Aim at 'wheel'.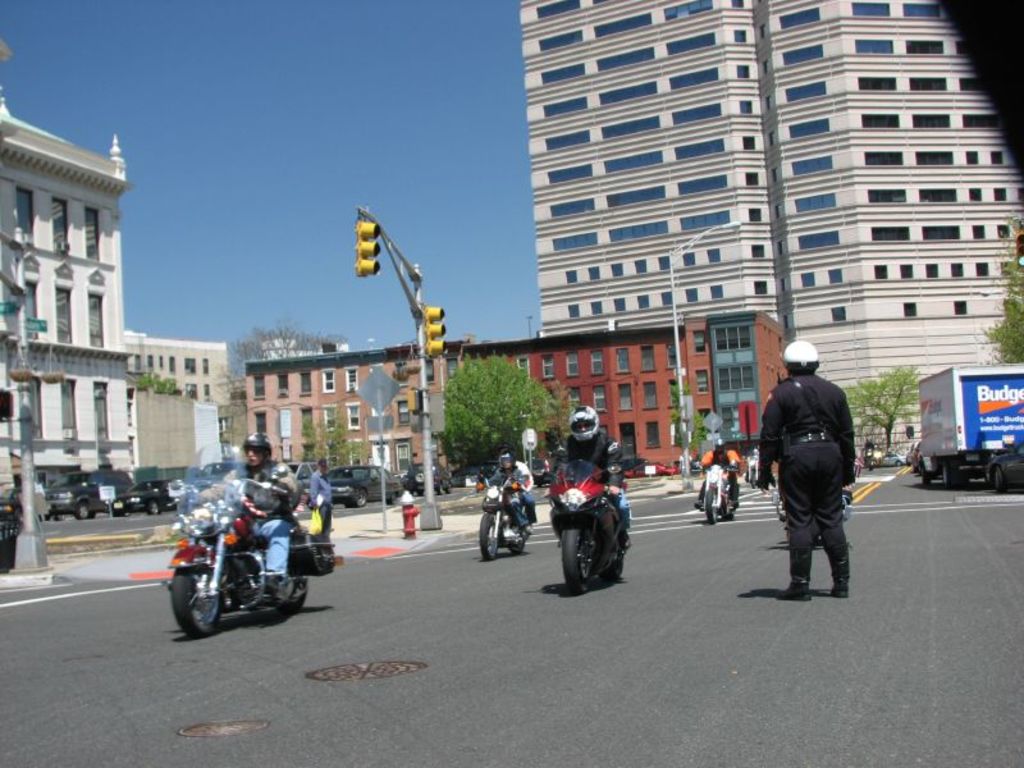
Aimed at bbox=[598, 553, 625, 581].
